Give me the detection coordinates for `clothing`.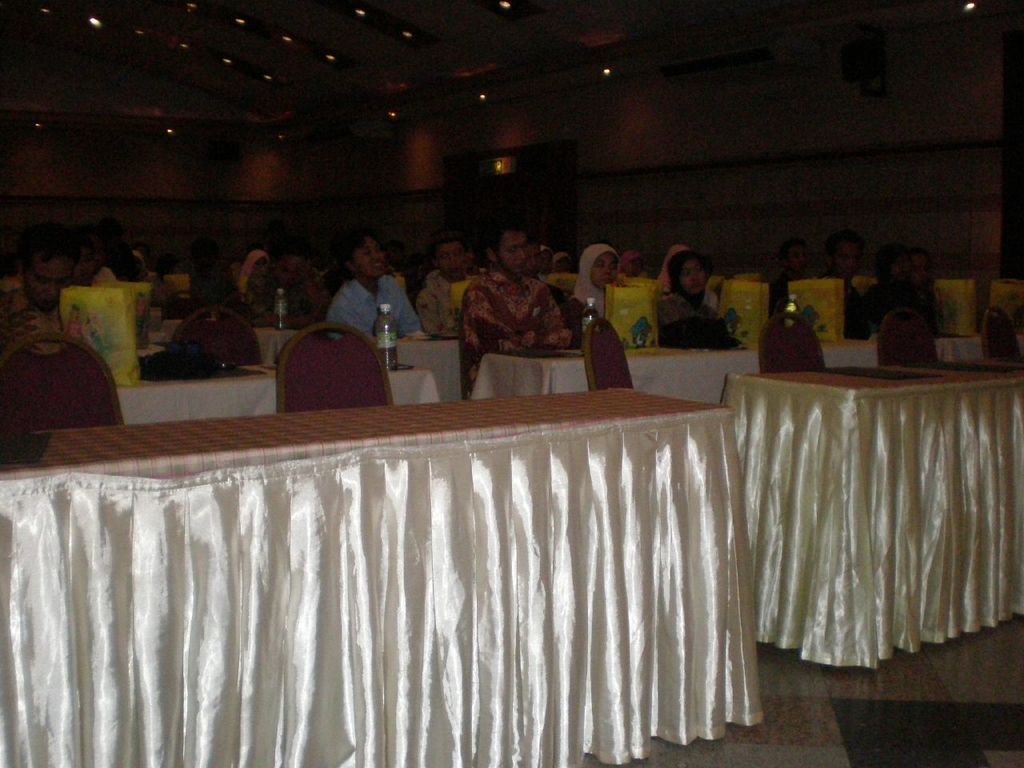
l=321, t=268, r=435, b=366.
